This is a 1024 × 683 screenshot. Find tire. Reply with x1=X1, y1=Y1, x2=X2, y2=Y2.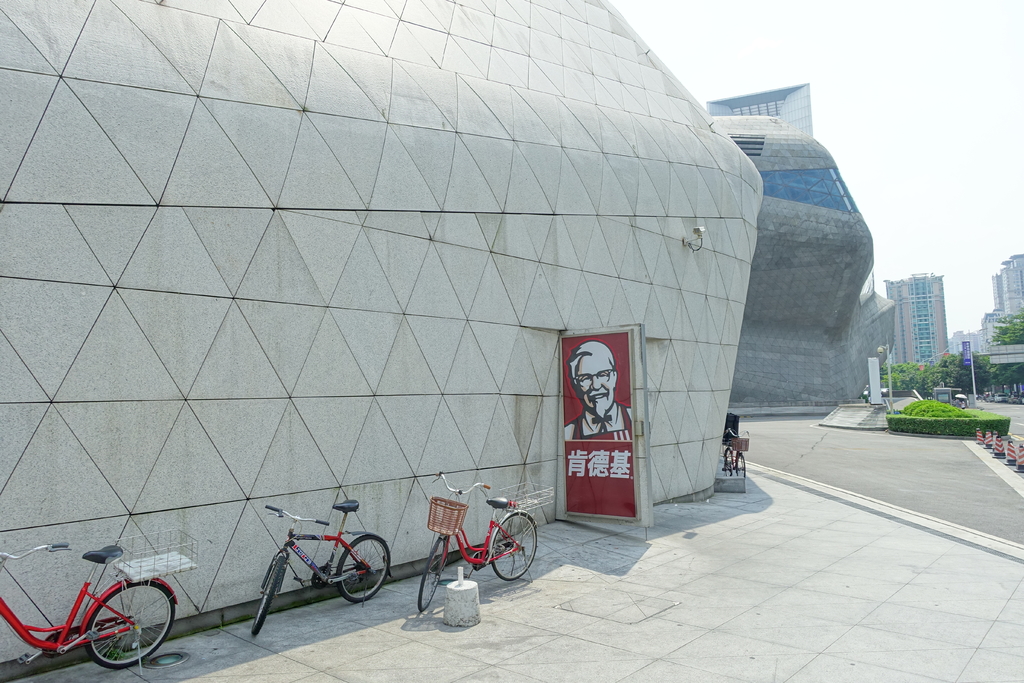
x1=336, y1=533, x2=390, y2=607.
